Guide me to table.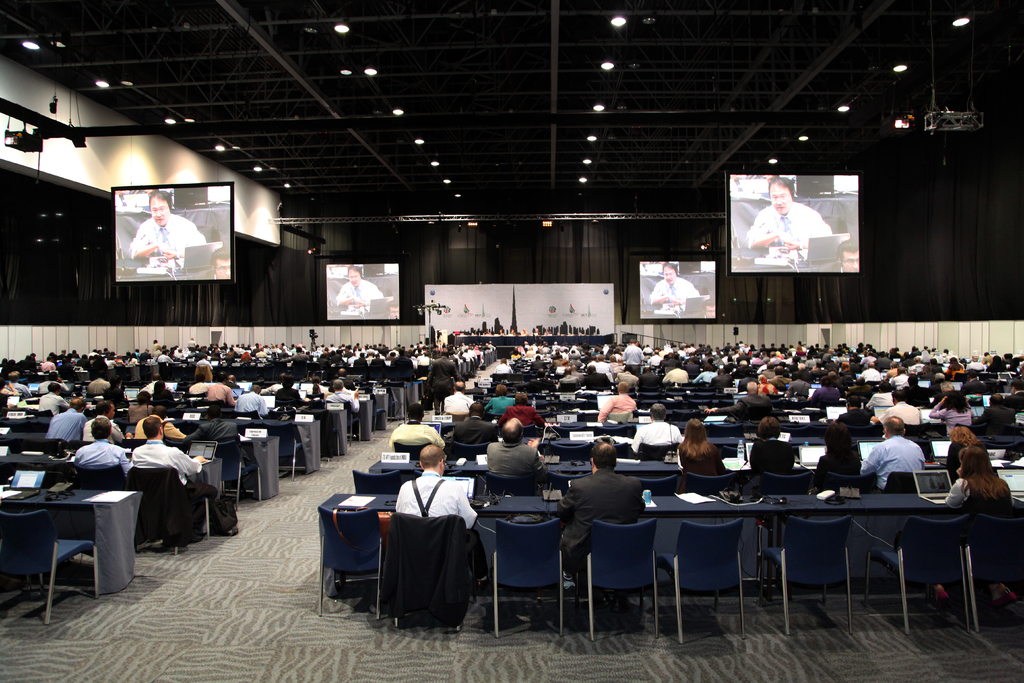
Guidance: l=433, t=416, r=831, b=435.
